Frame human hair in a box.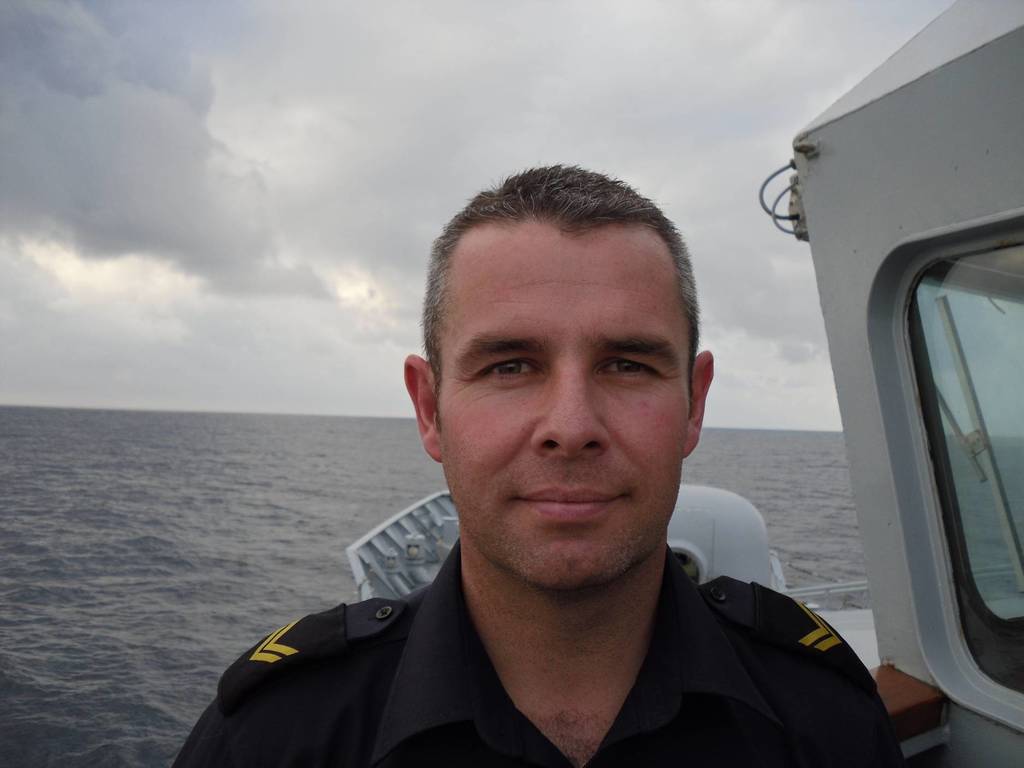
detection(418, 168, 720, 440).
